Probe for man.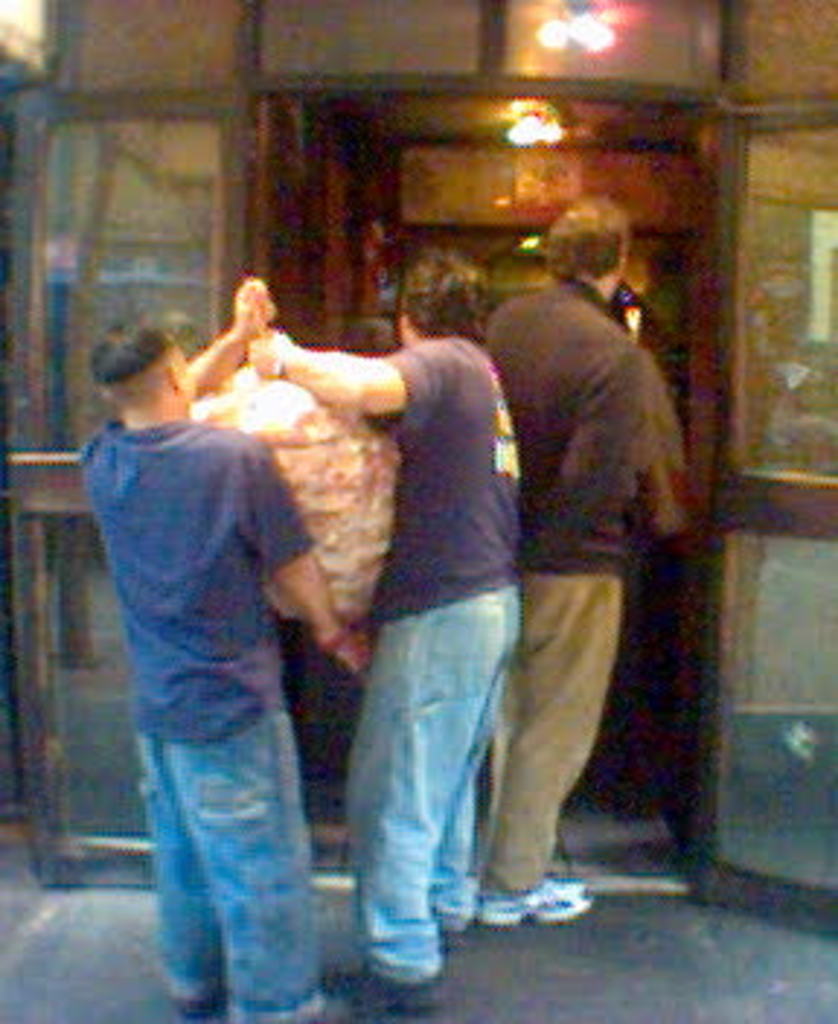
Probe result: [451, 212, 704, 902].
